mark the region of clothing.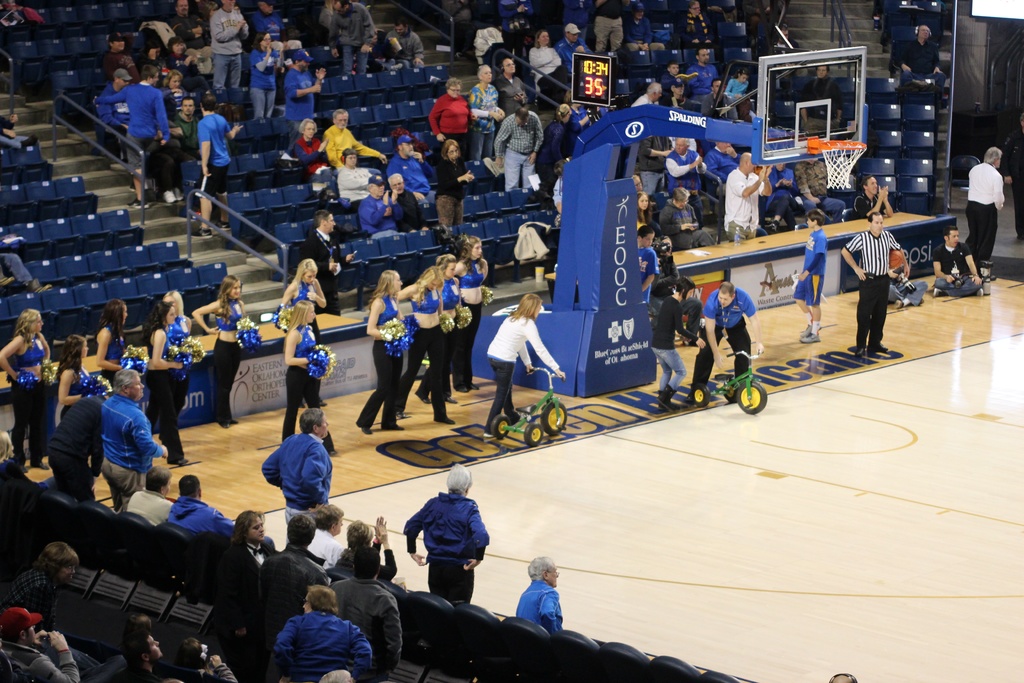
Region: region(970, 161, 1005, 260).
